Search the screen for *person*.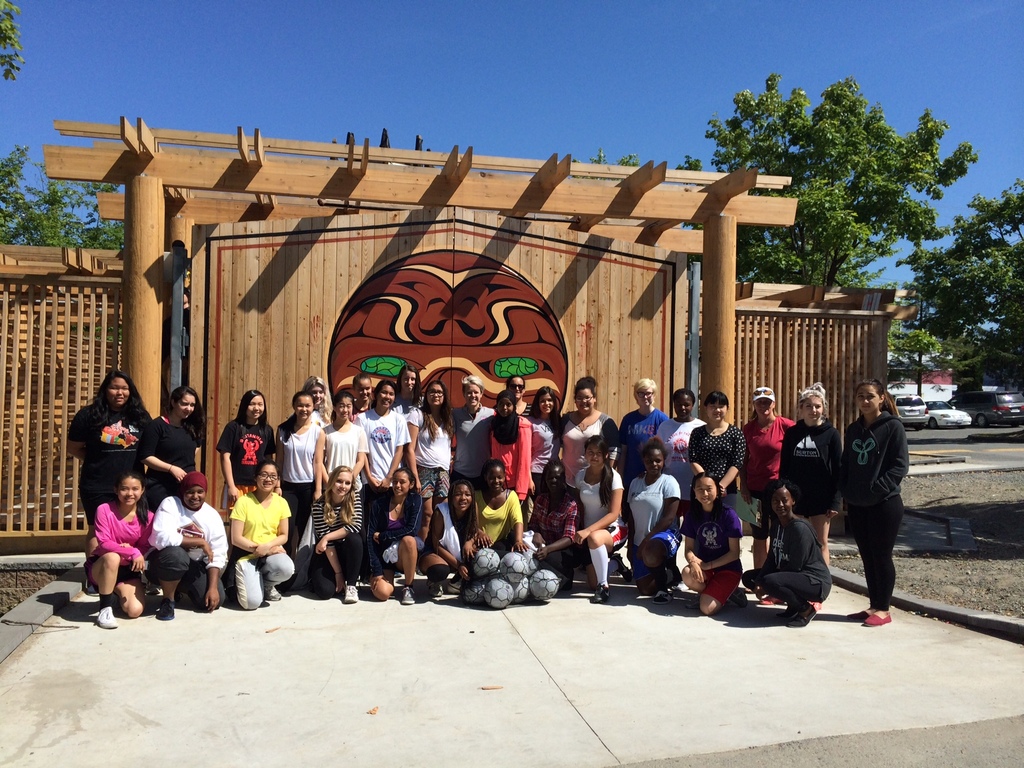
Found at select_region(509, 376, 532, 425).
